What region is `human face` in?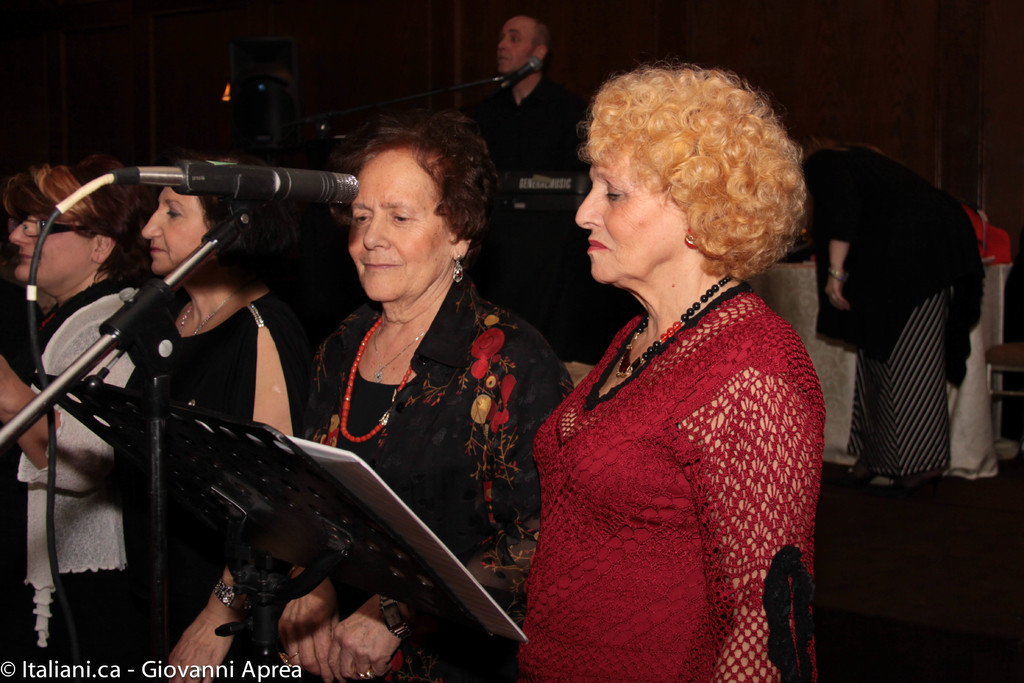
[13, 189, 90, 286].
